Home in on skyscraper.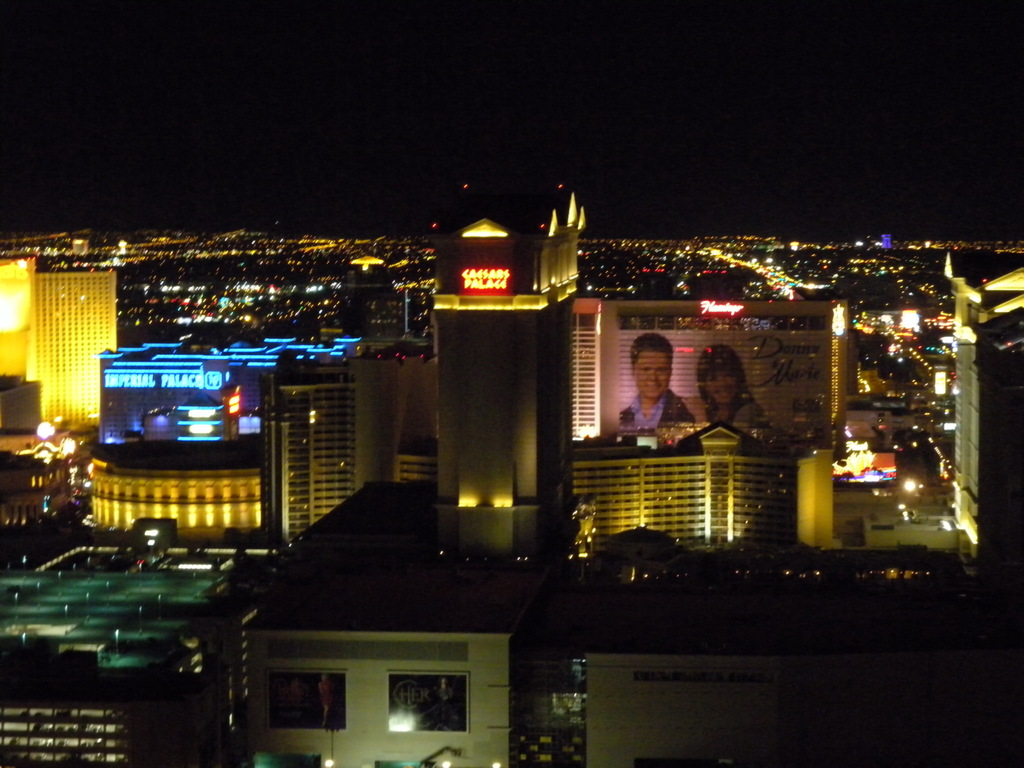
Homed in at left=12, top=227, right=115, bottom=432.
